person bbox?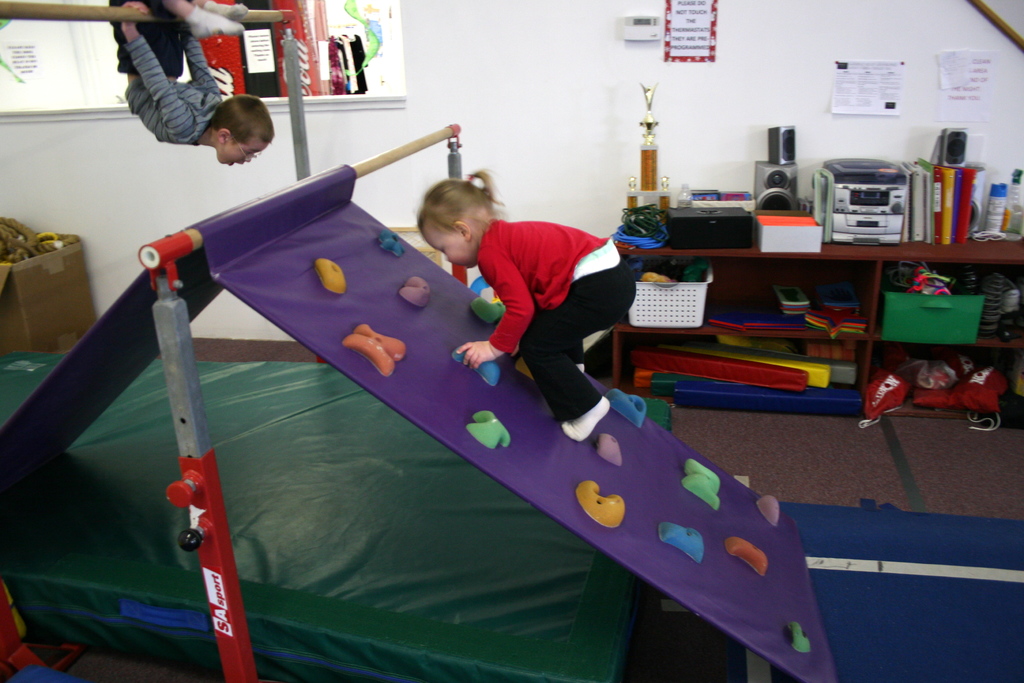
103:0:276:169
